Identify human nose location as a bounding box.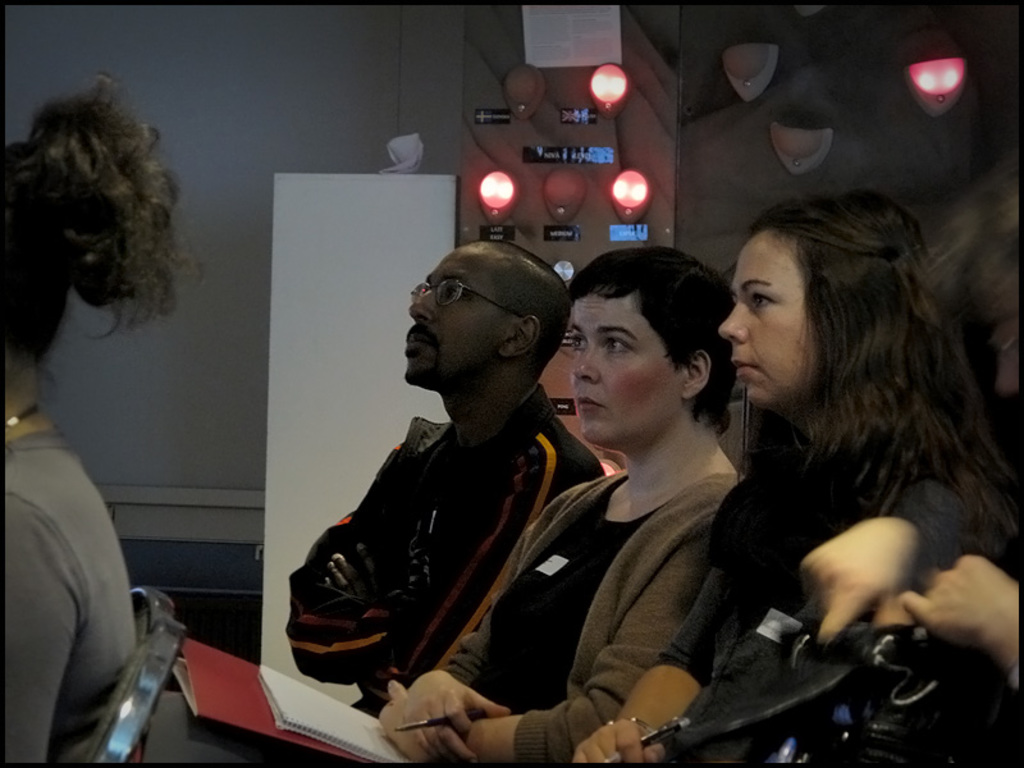
<box>408,291,434,320</box>.
